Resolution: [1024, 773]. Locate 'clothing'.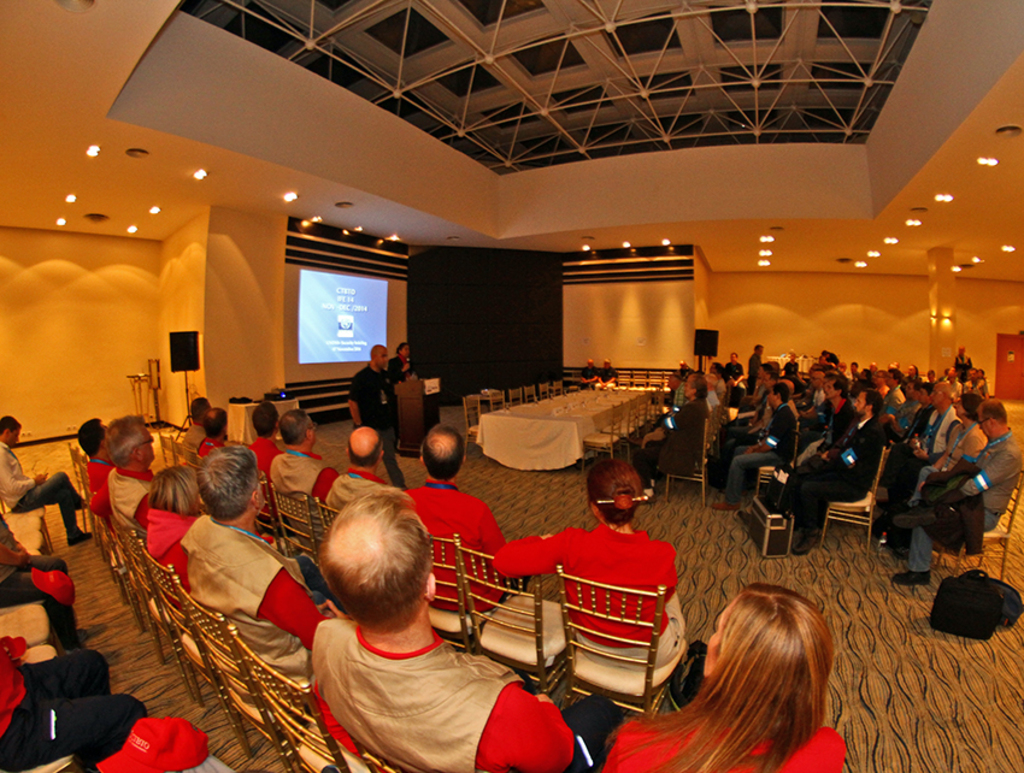
select_region(0, 525, 77, 637).
